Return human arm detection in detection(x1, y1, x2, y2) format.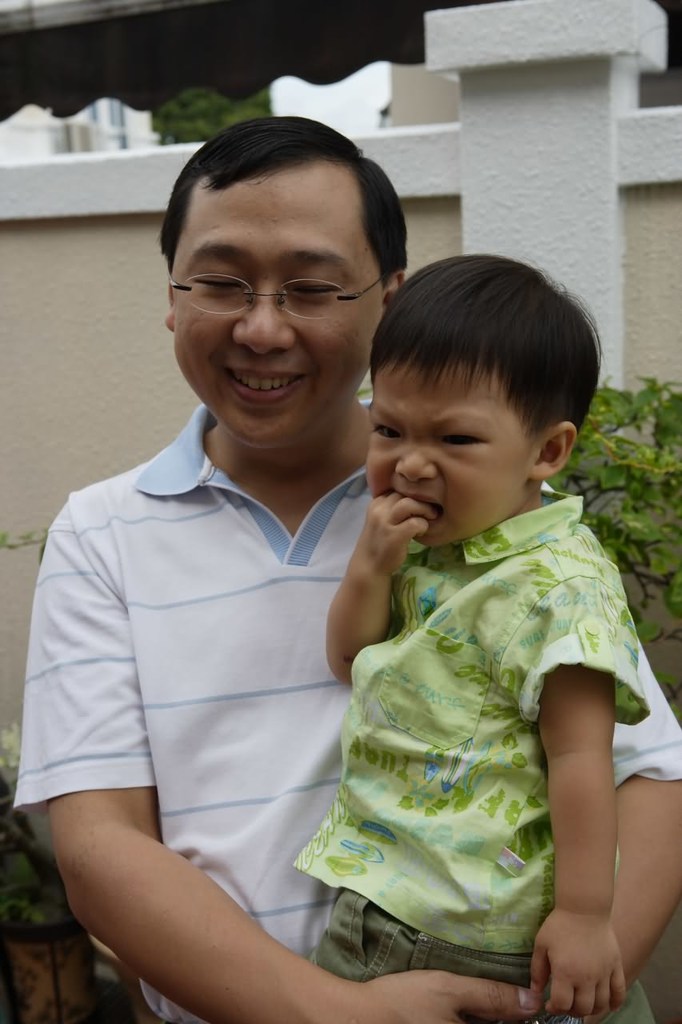
detection(316, 486, 442, 693).
